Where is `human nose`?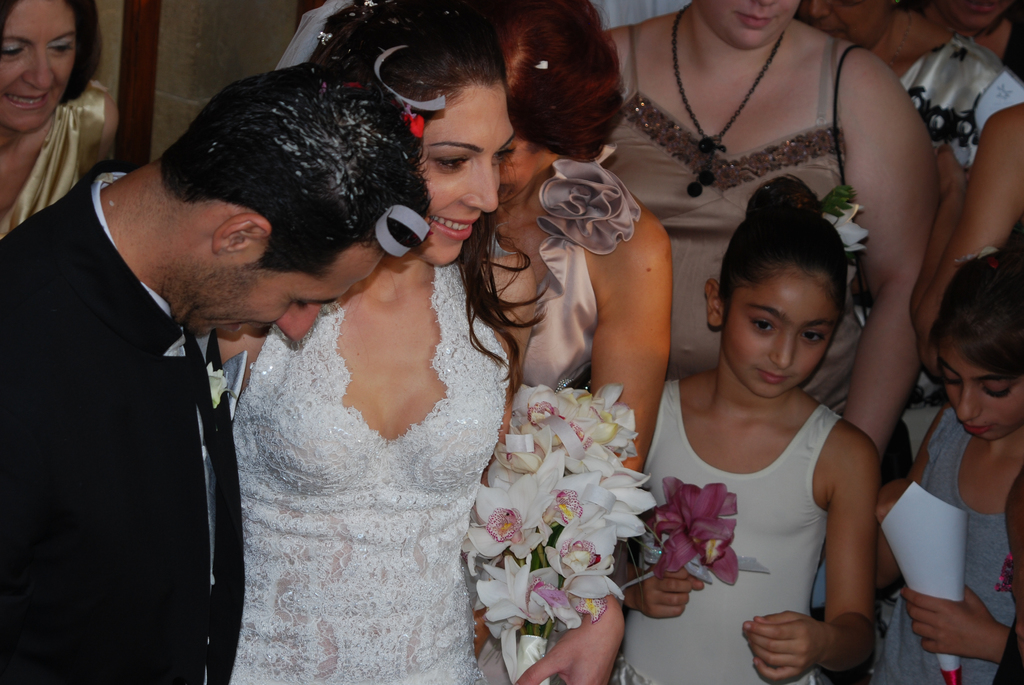
BBox(957, 383, 983, 425).
